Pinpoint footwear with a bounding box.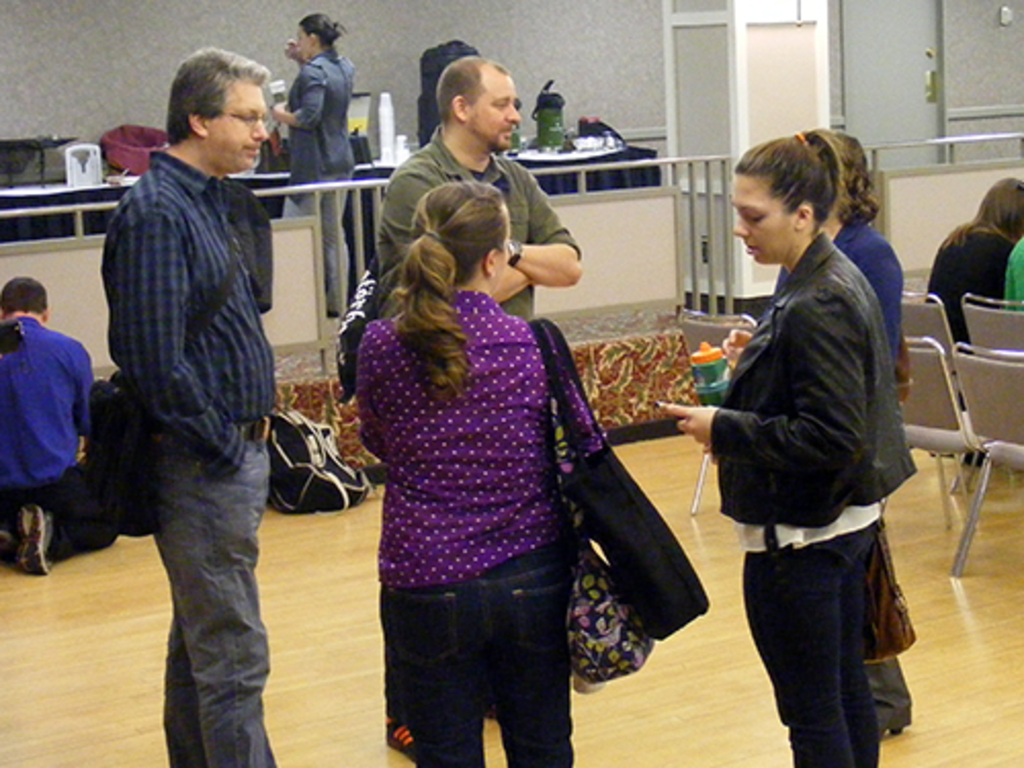
detection(16, 508, 55, 575).
